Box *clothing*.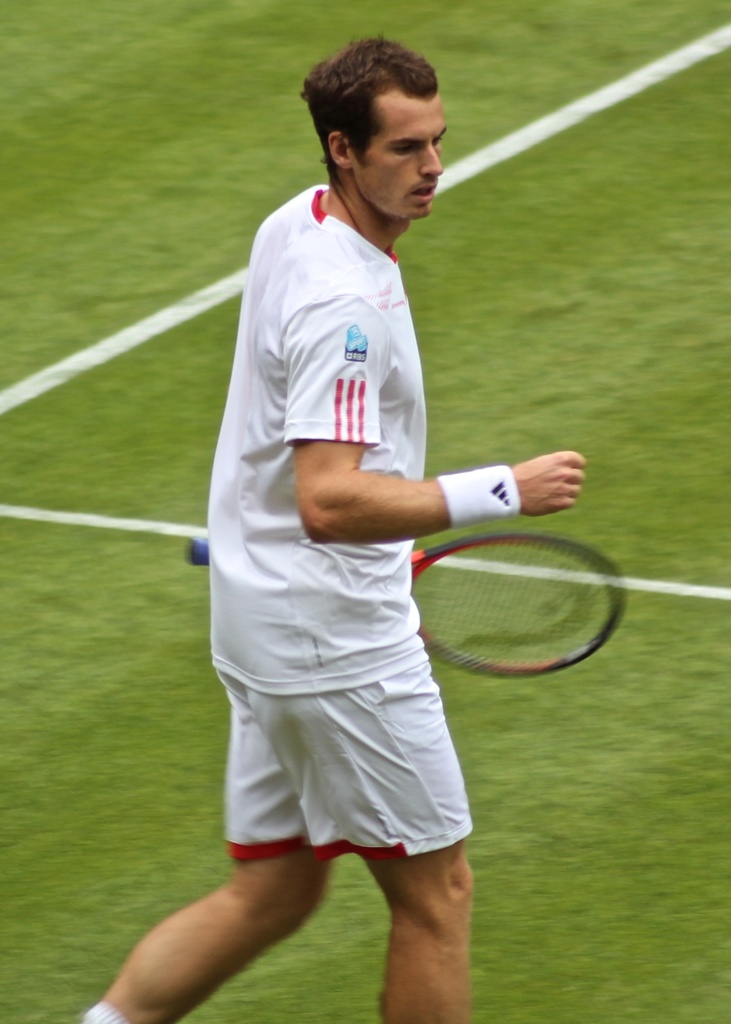
205, 185, 508, 879.
